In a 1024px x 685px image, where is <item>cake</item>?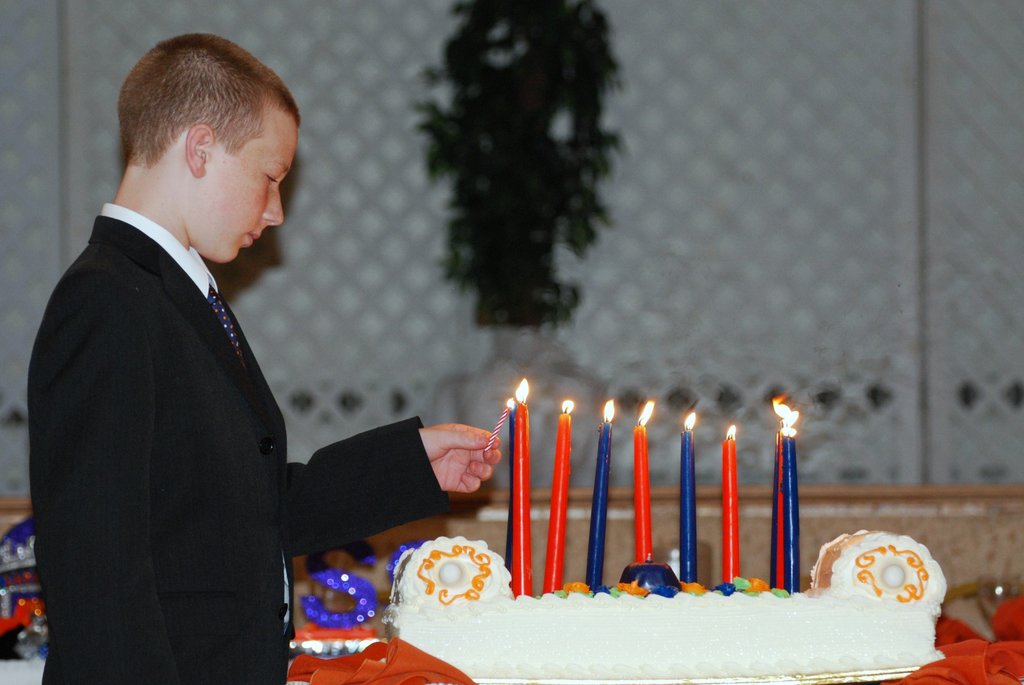
[383, 526, 952, 673].
